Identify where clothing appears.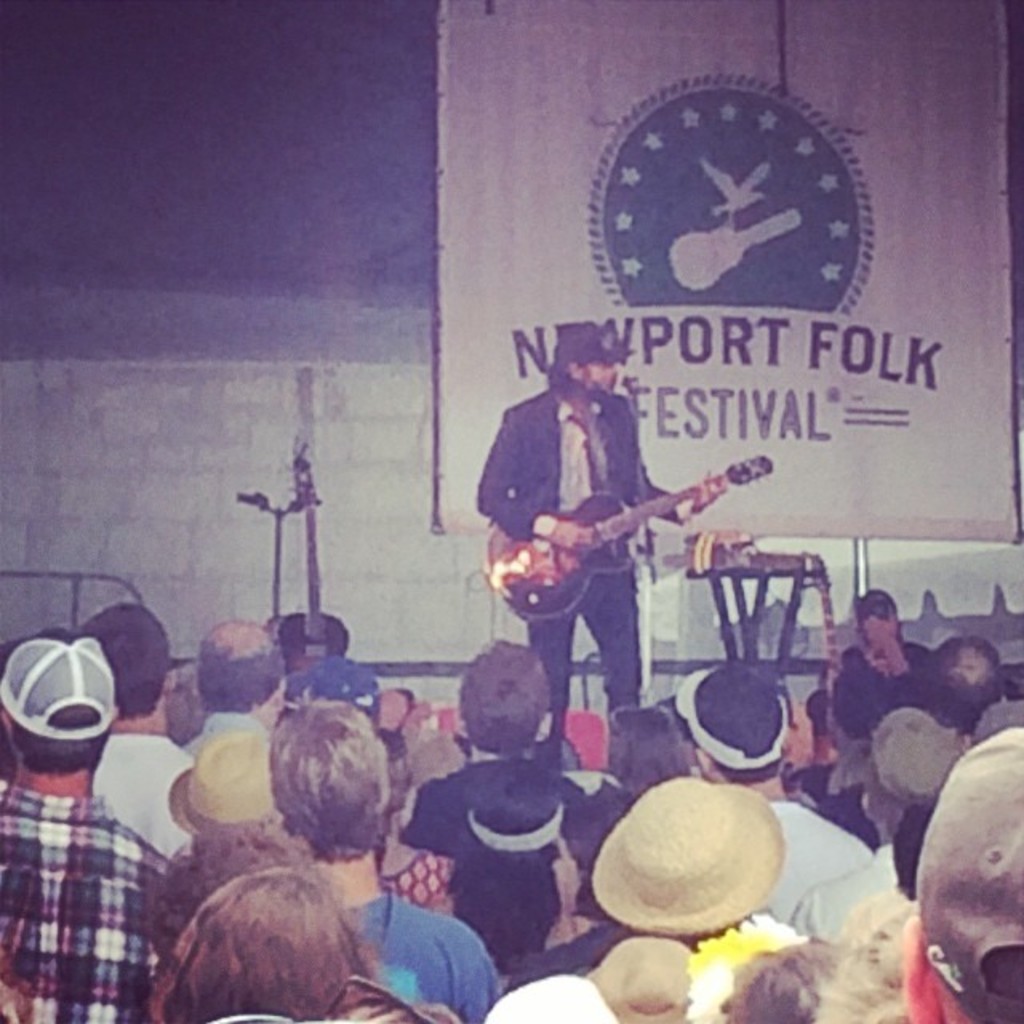
Appears at (501,341,723,734).
